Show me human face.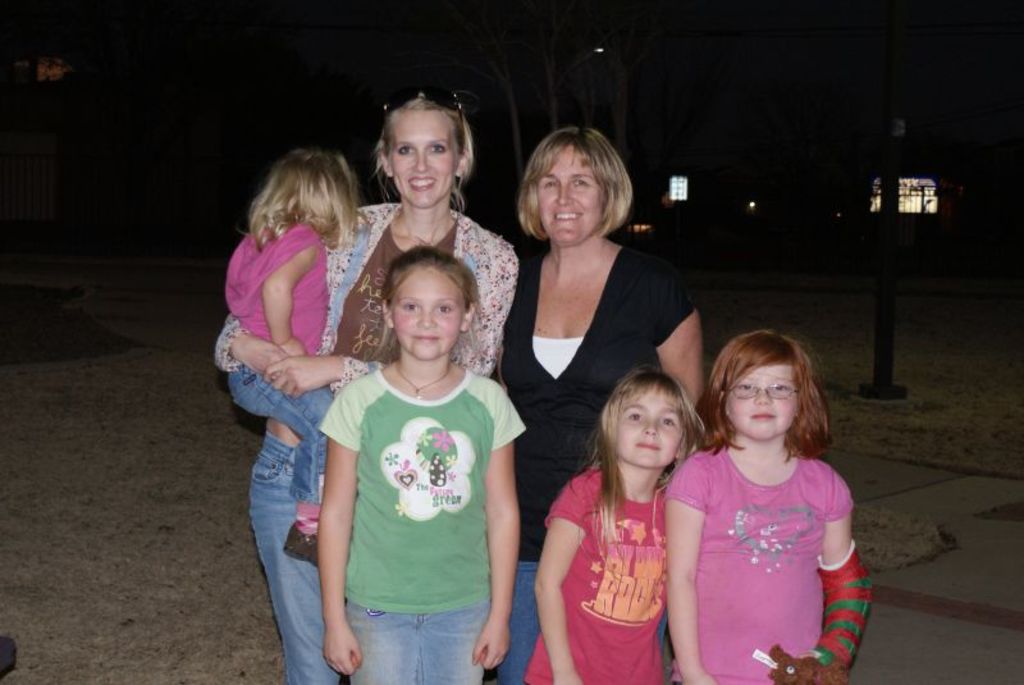
human face is here: rect(385, 266, 462, 362).
